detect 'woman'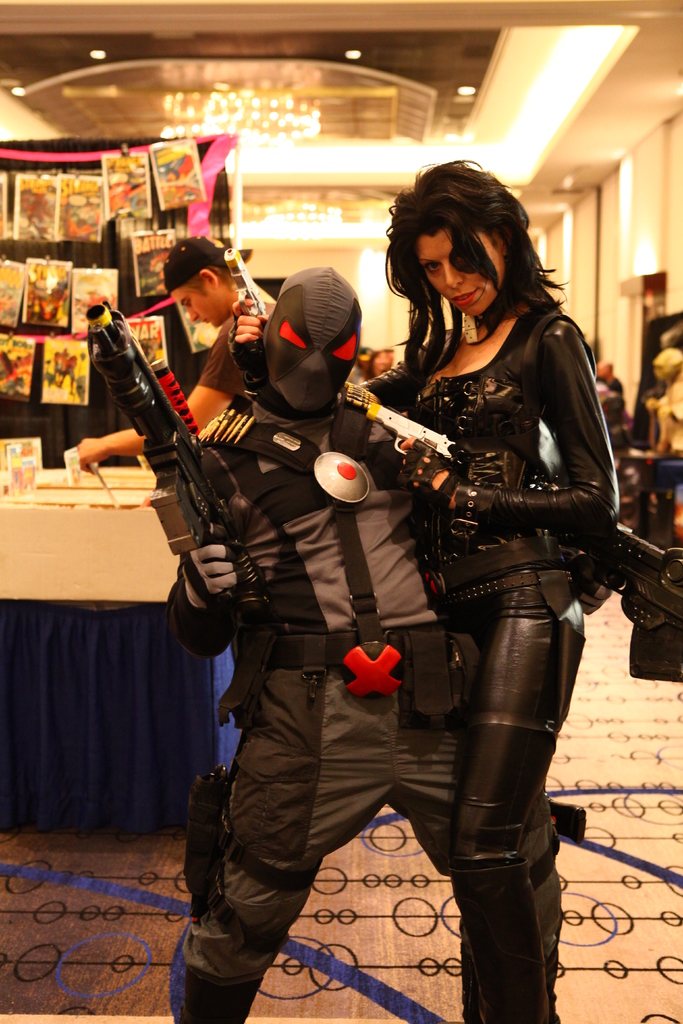
crop(91, 250, 299, 527)
